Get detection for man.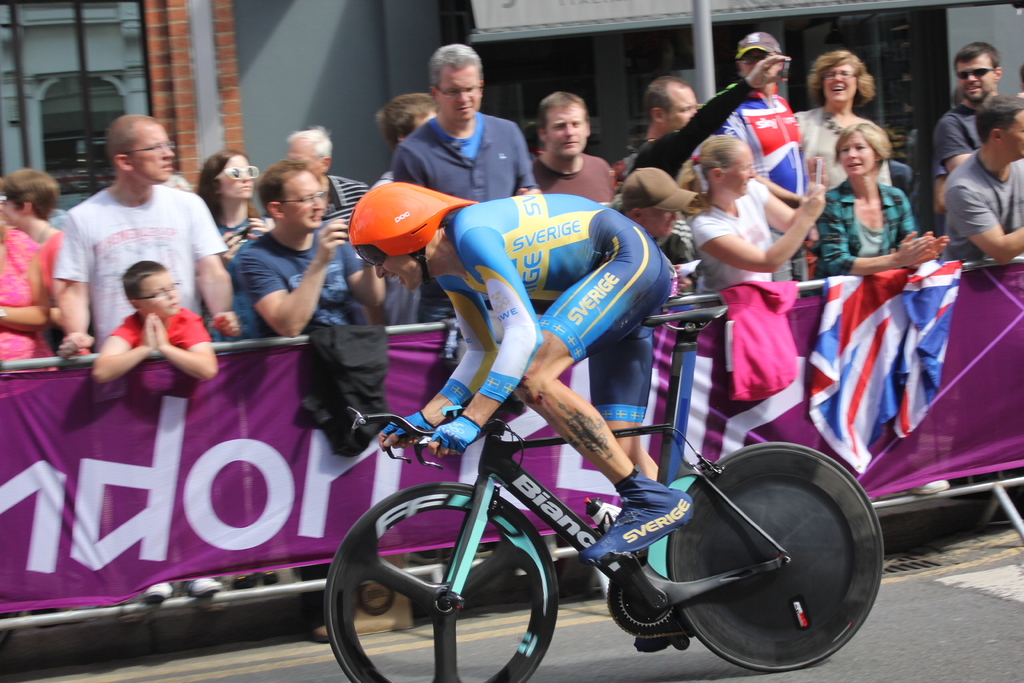
Detection: 507 80 627 204.
